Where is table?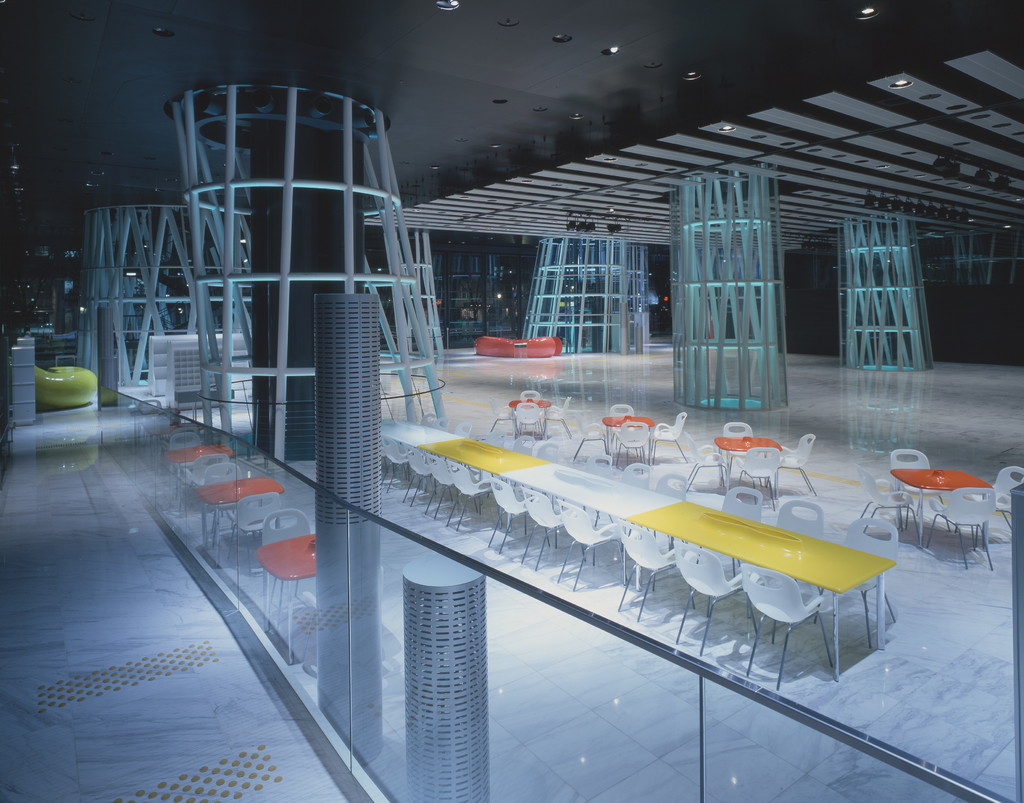
locate(717, 435, 779, 482).
